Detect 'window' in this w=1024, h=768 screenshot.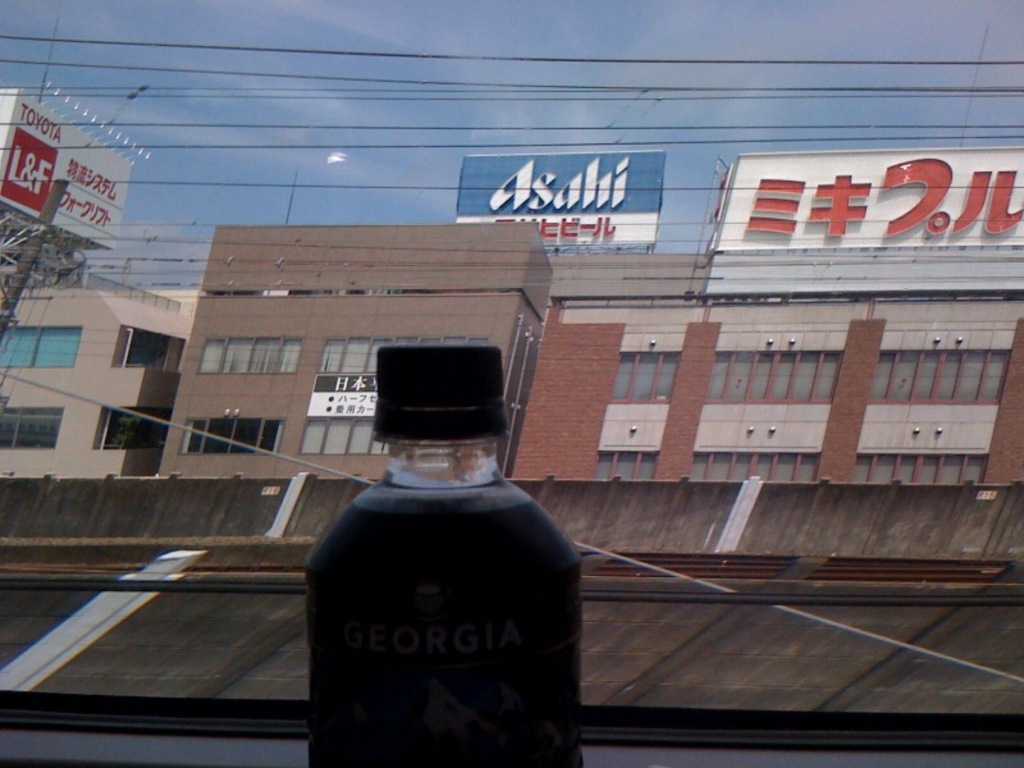
Detection: 854/451/989/481.
